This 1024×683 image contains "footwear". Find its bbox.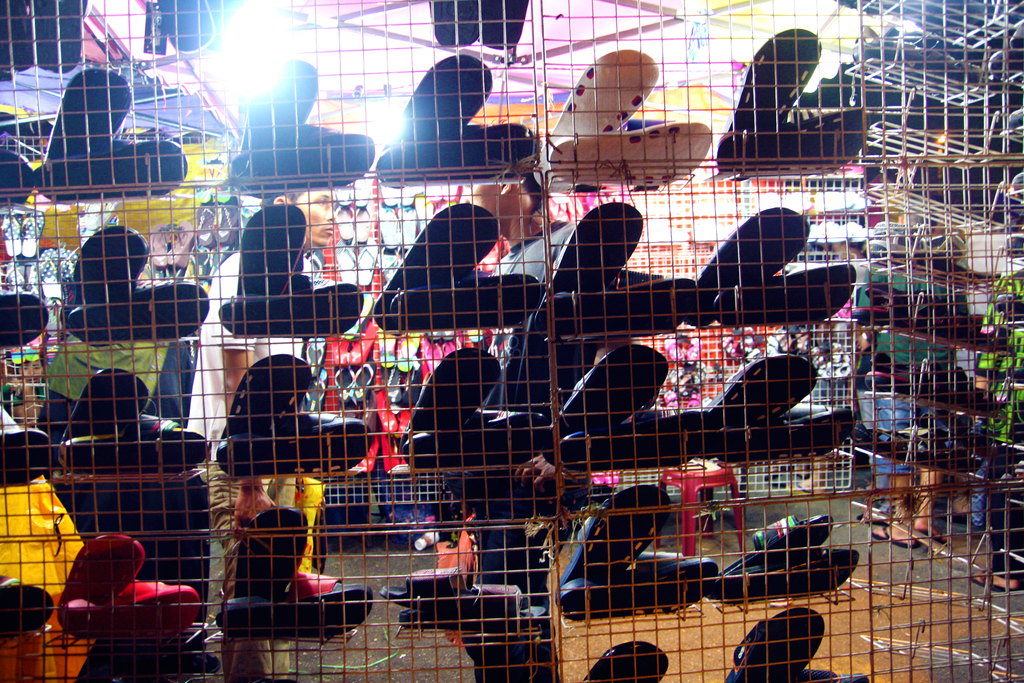
x1=46 y1=277 x2=214 y2=350.
